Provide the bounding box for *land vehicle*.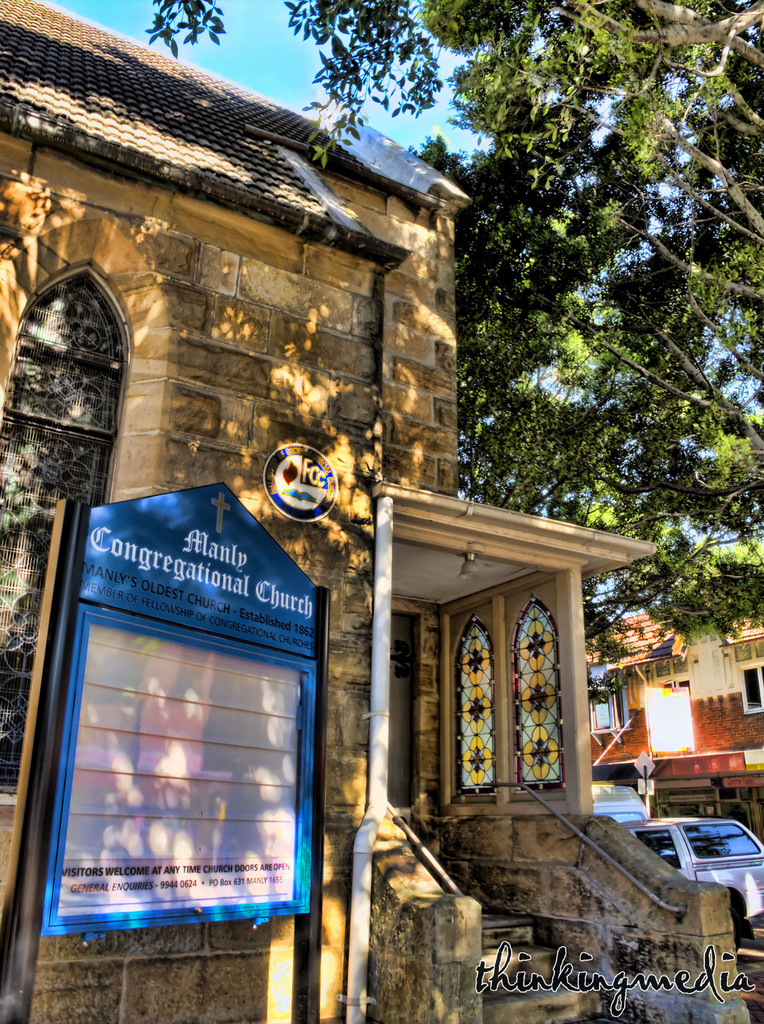
[x1=582, y1=780, x2=651, y2=829].
